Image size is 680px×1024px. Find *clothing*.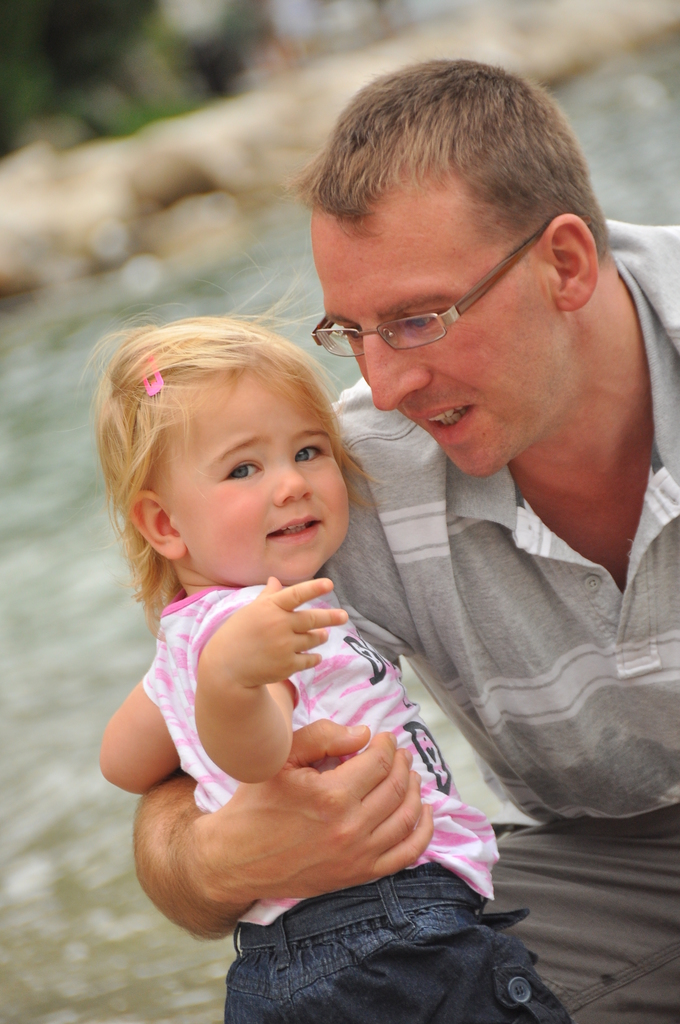
302:215:679:1023.
